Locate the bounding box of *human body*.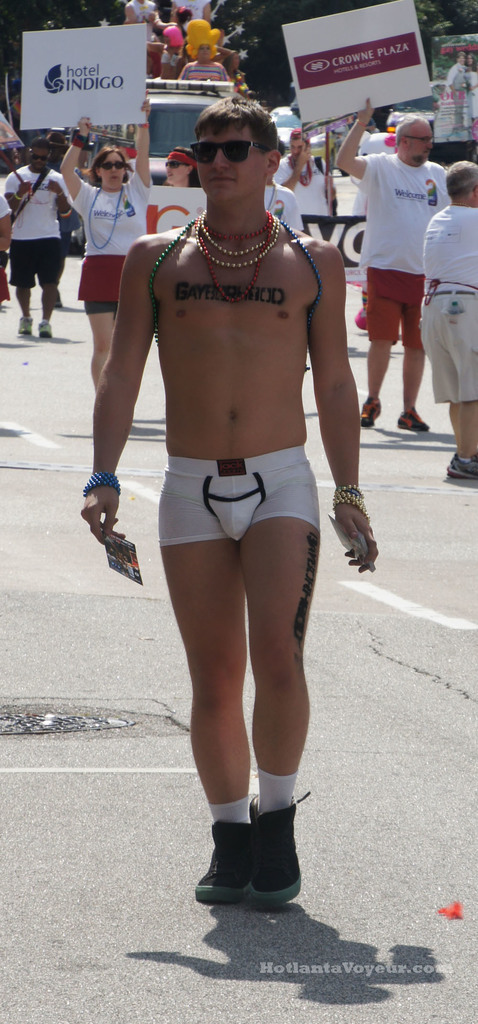
Bounding box: rect(424, 198, 477, 478).
